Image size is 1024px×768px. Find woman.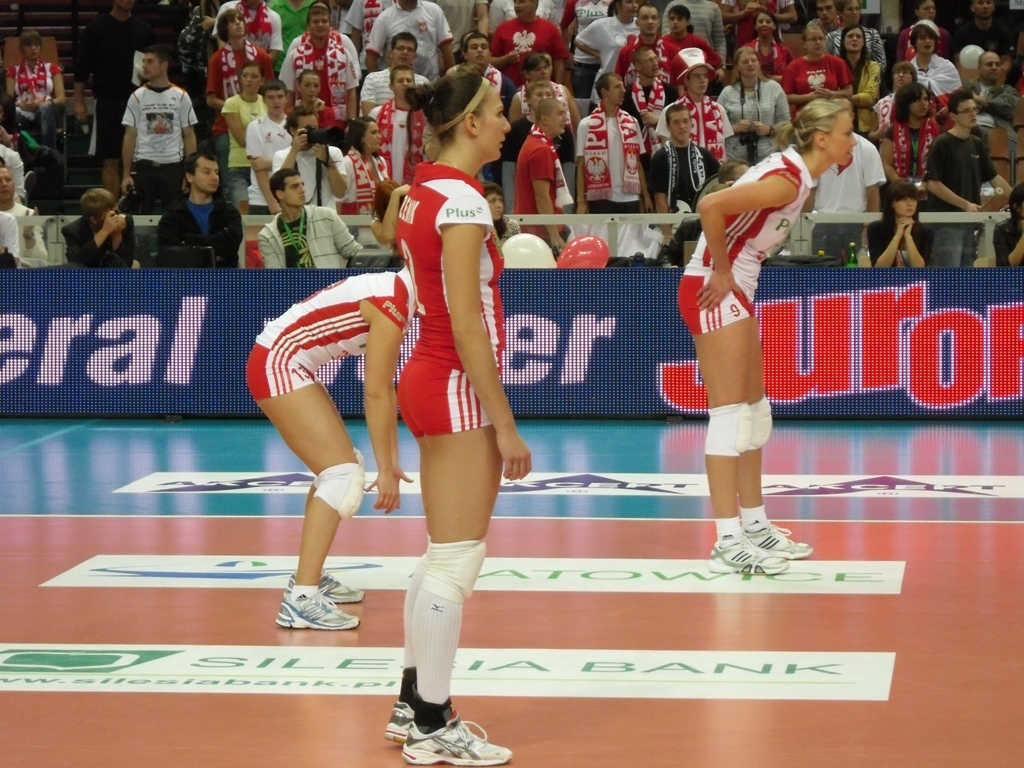
<region>570, 0, 611, 96</region>.
